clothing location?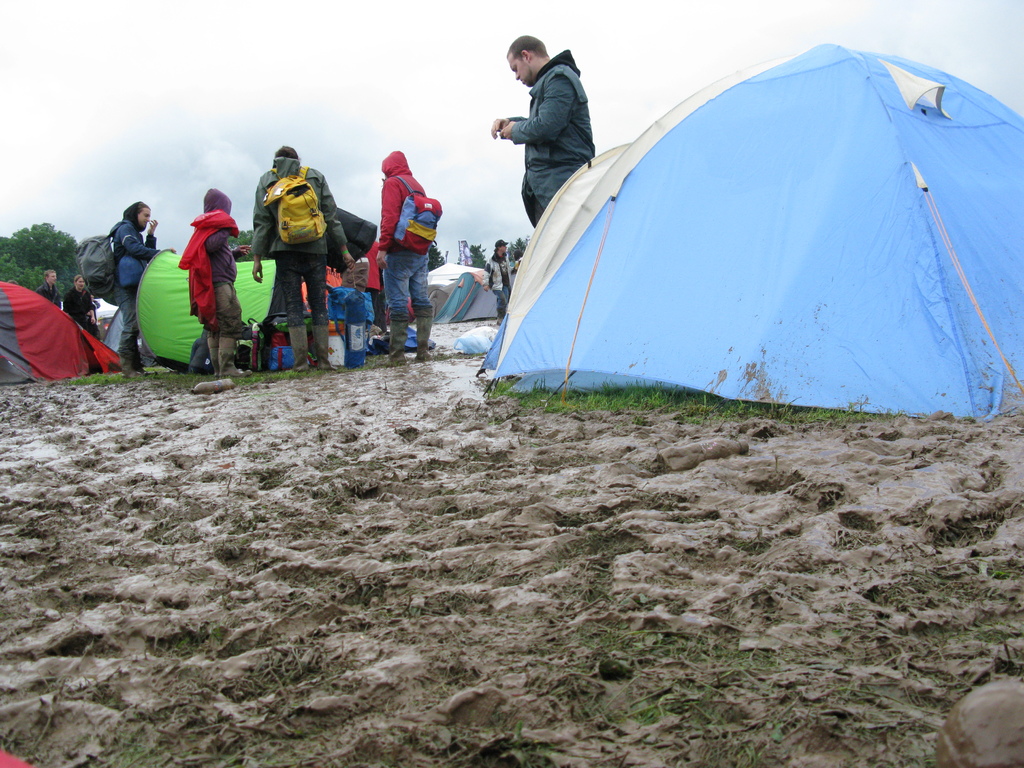
x1=377 y1=148 x2=434 y2=313
